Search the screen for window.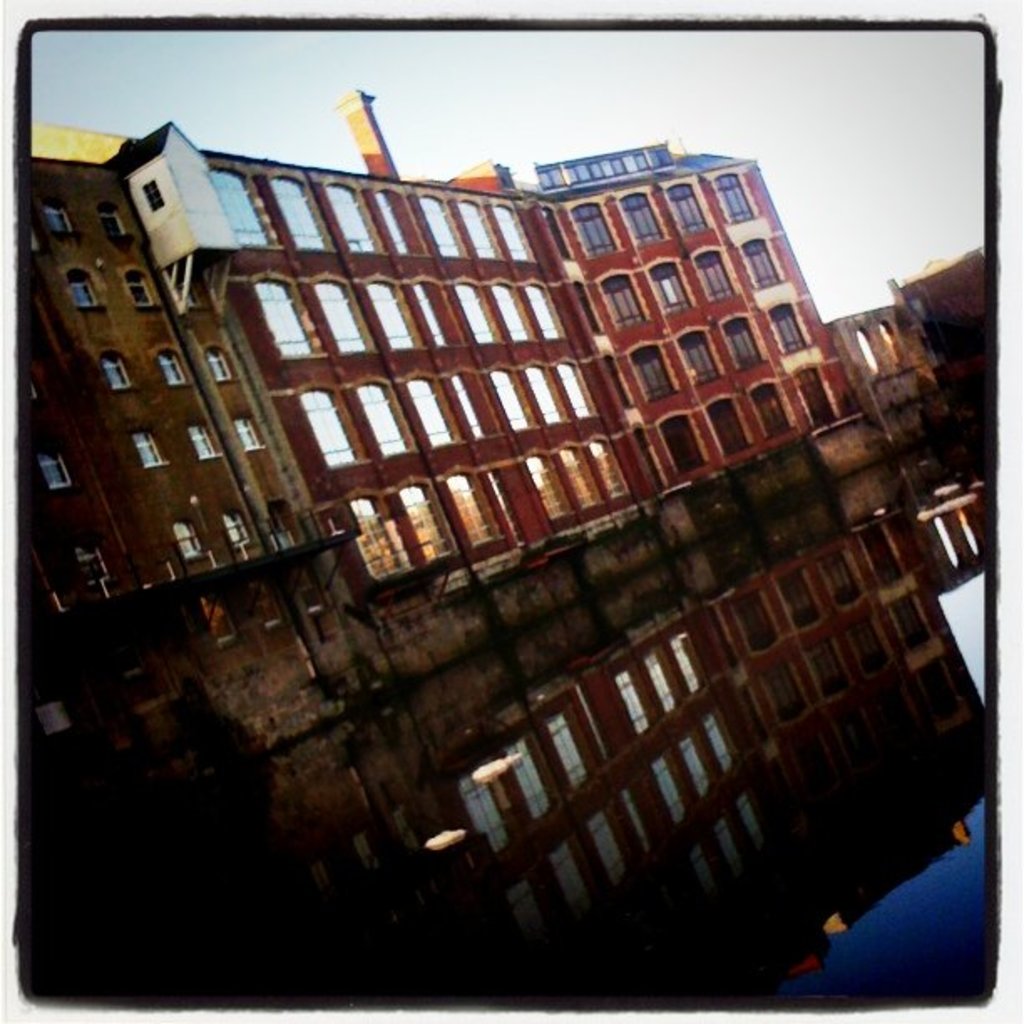
Found at (x1=572, y1=197, x2=621, y2=258).
